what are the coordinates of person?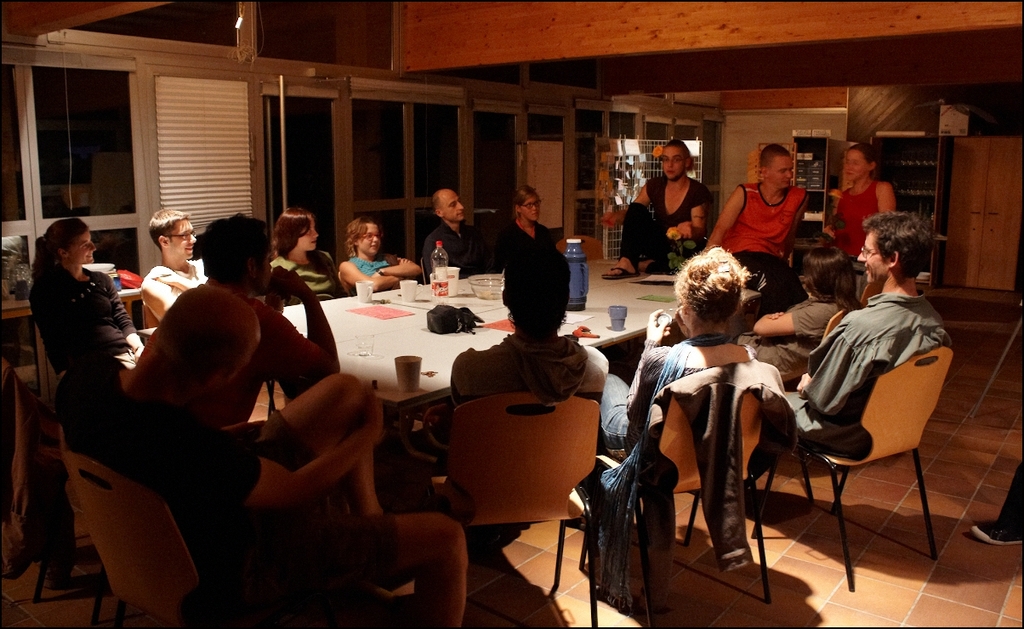
bbox(599, 137, 713, 278).
